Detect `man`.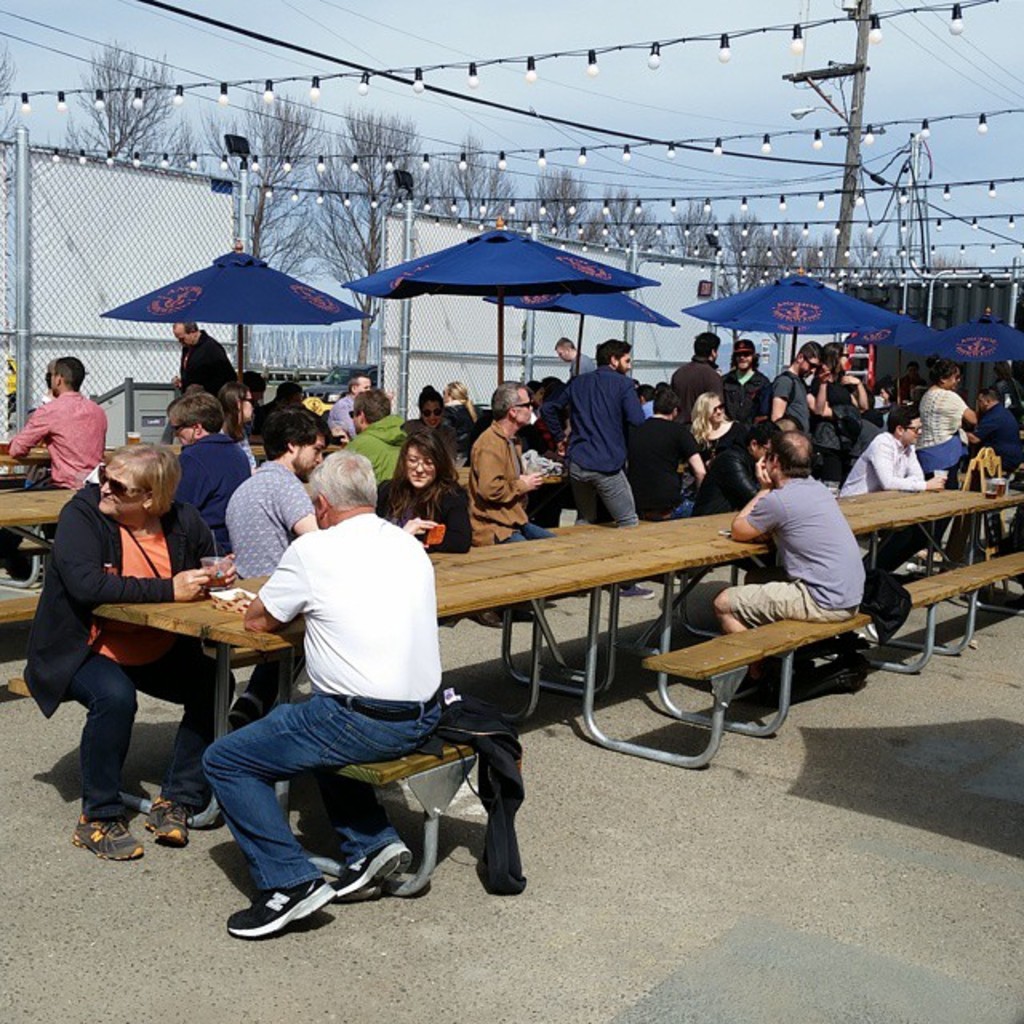
Detected at [x1=339, y1=389, x2=405, y2=475].
